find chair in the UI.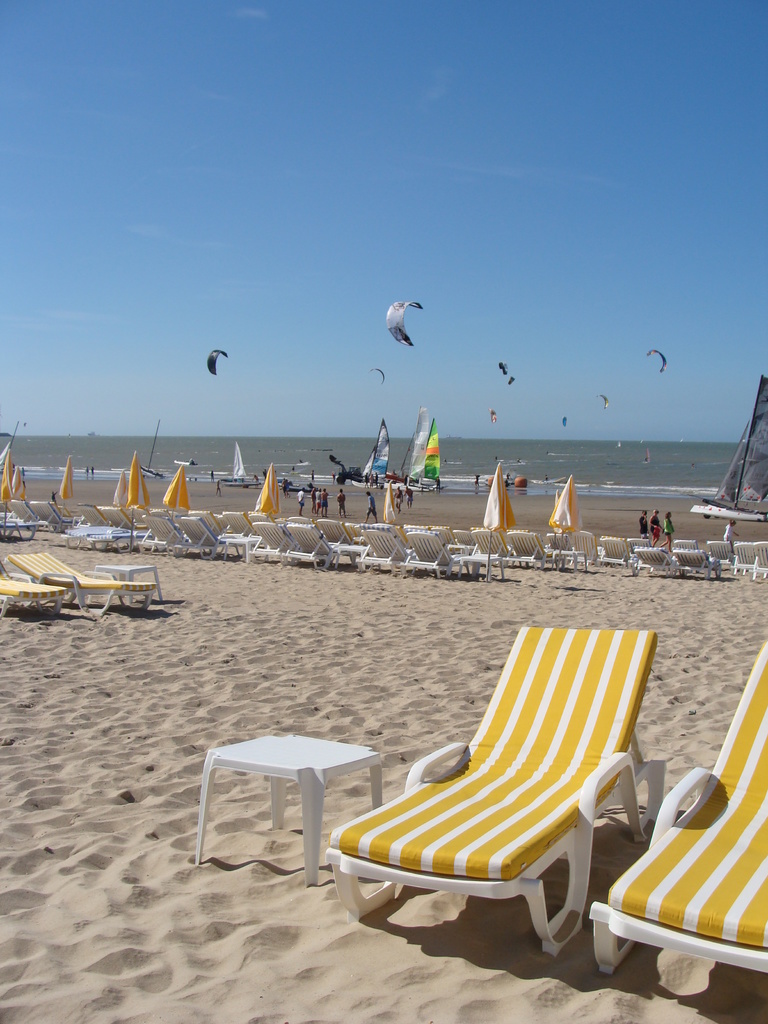
UI element at (322, 623, 656, 959).
